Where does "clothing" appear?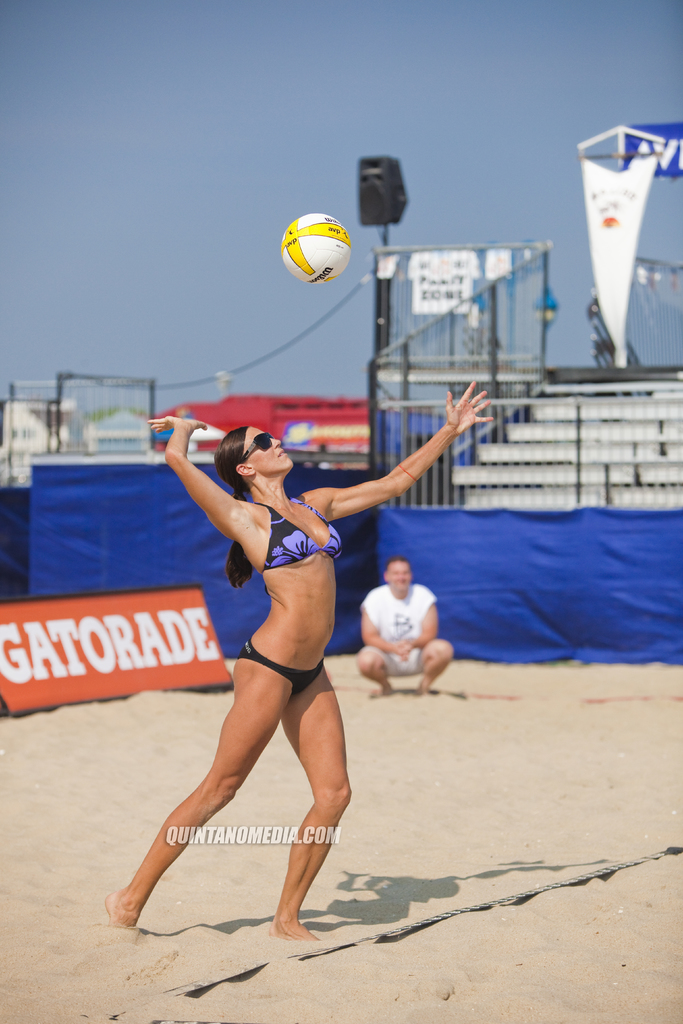
Appears at <region>360, 573, 439, 675</region>.
